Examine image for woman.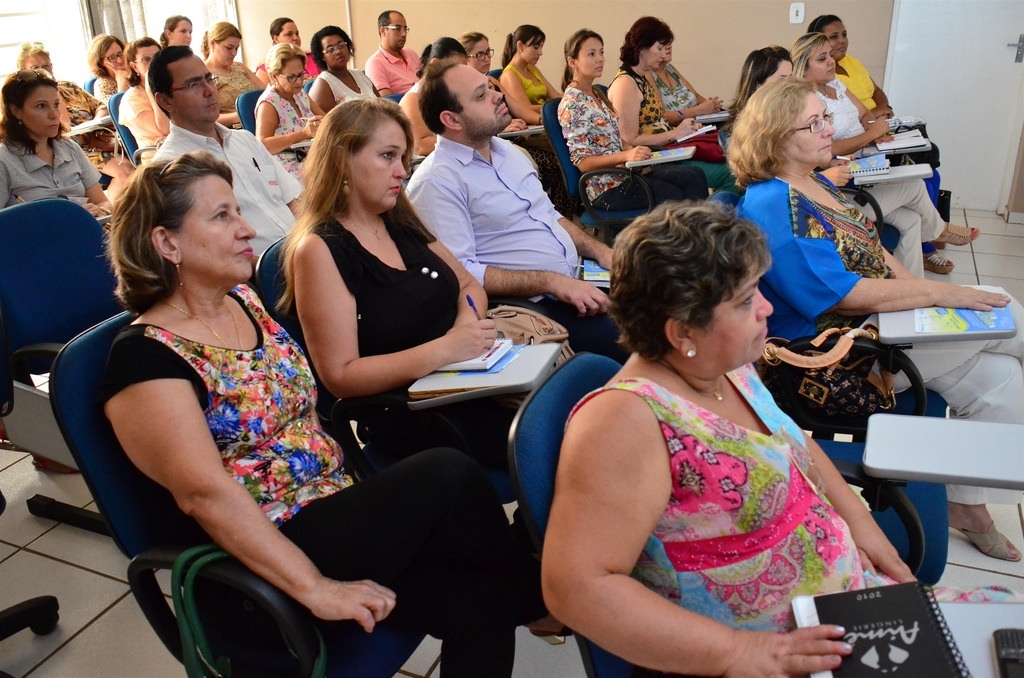
Examination result: bbox(158, 15, 199, 54).
